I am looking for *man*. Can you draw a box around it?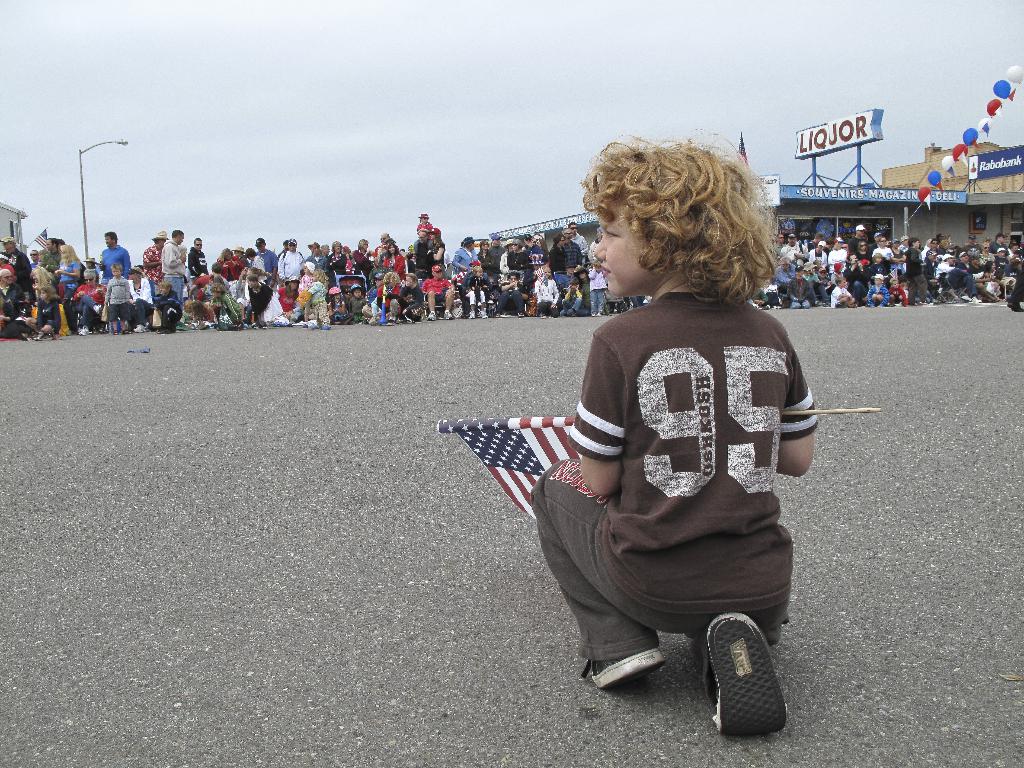
Sure, the bounding box is [x1=232, y1=246, x2=250, y2=269].
